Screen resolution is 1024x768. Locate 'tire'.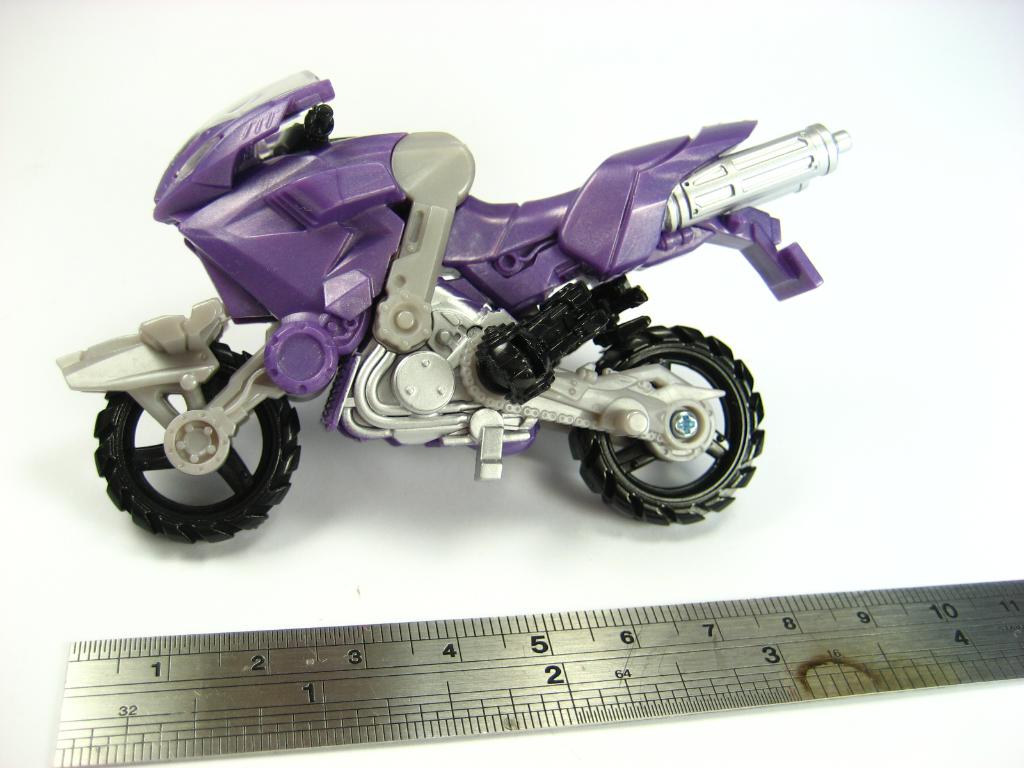
left=92, top=343, right=298, bottom=545.
